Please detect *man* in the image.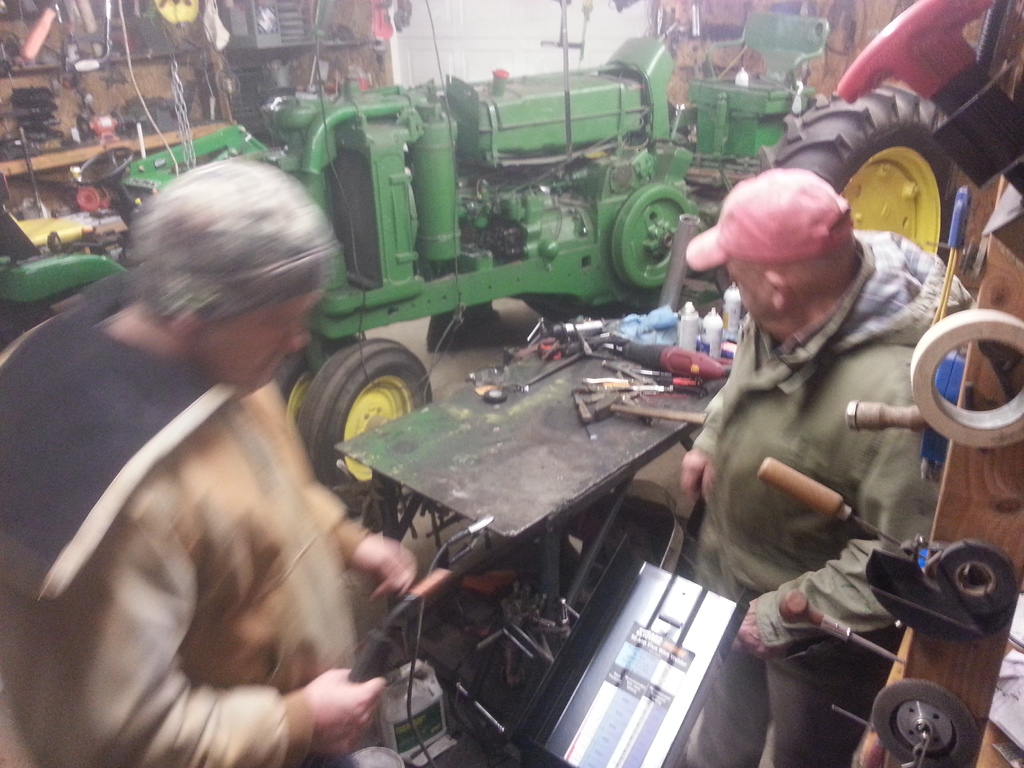
(668, 141, 987, 721).
